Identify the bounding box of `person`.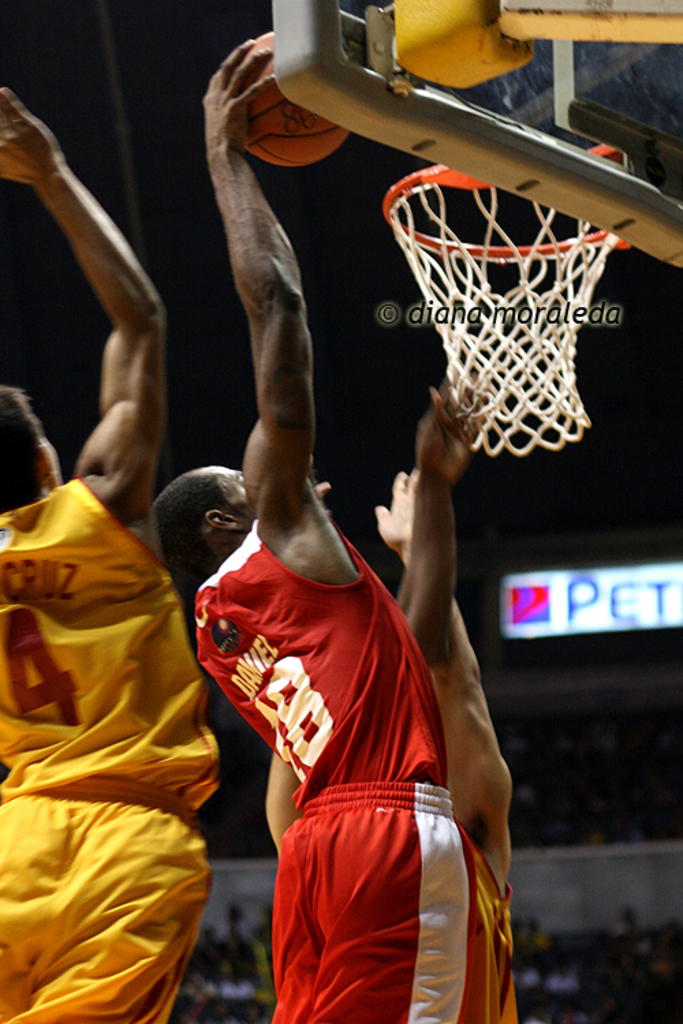
region(0, 86, 224, 1023).
